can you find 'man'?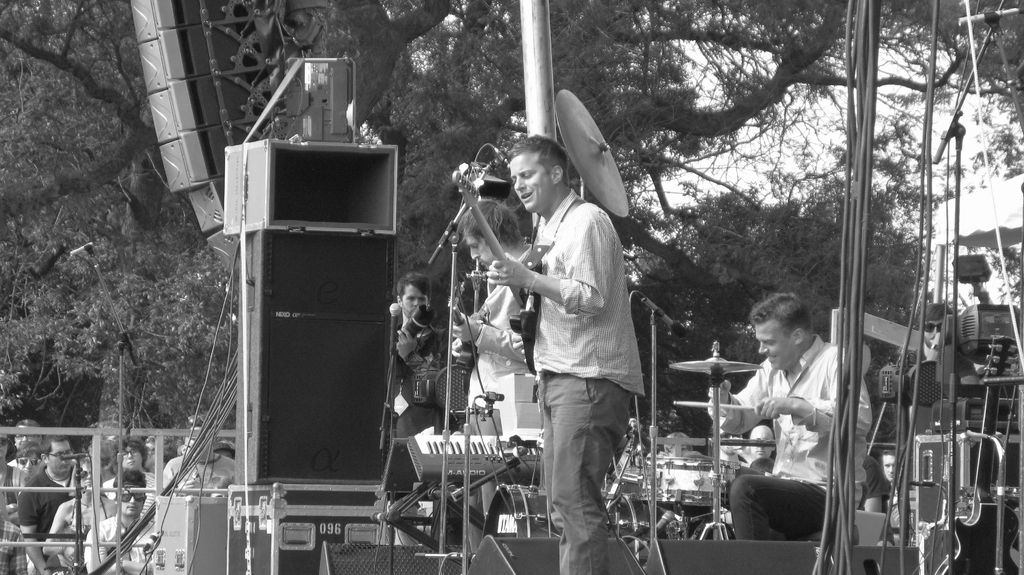
Yes, bounding box: crop(660, 432, 717, 539).
